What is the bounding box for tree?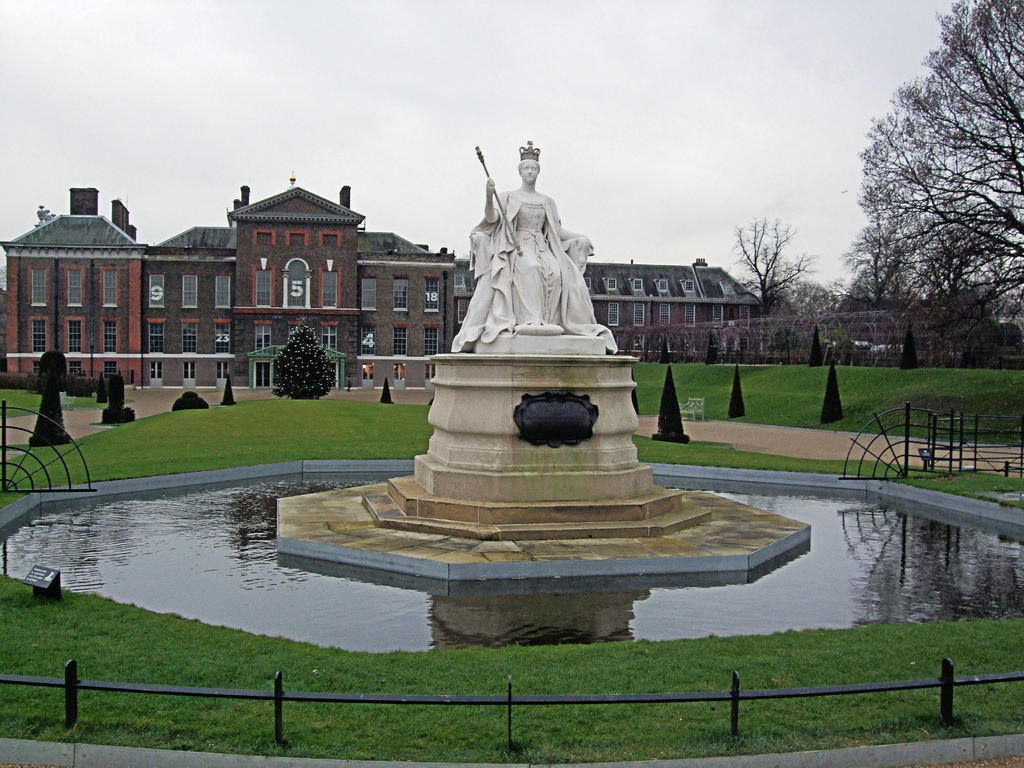
x1=40, y1=351, x2=70, y2=397.
